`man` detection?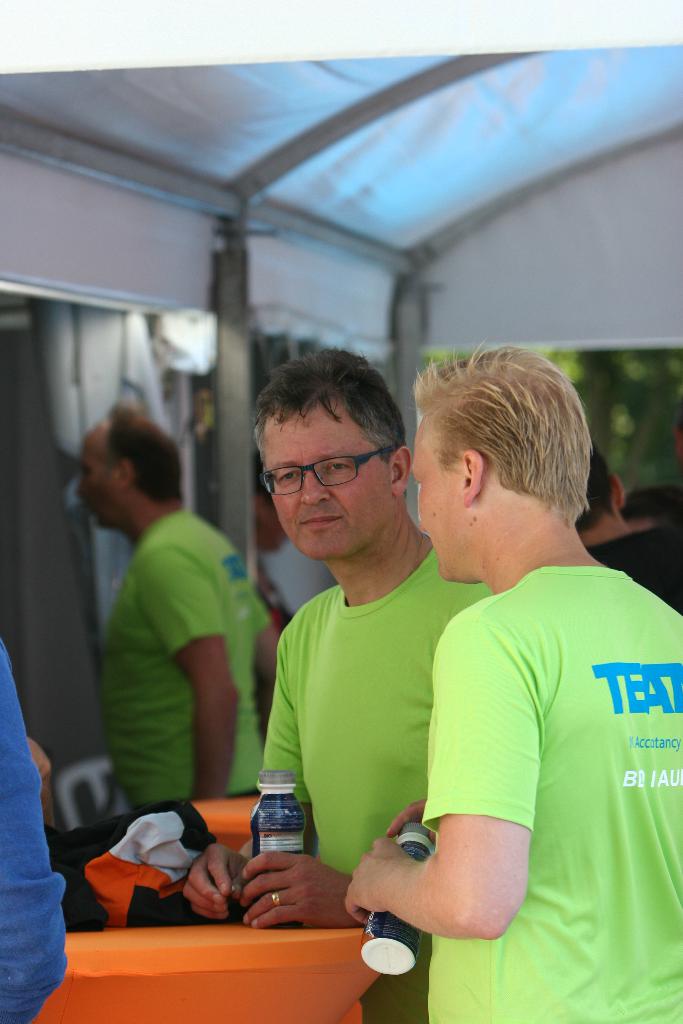
x1=181 y1=344 x2=493 y2=1023
